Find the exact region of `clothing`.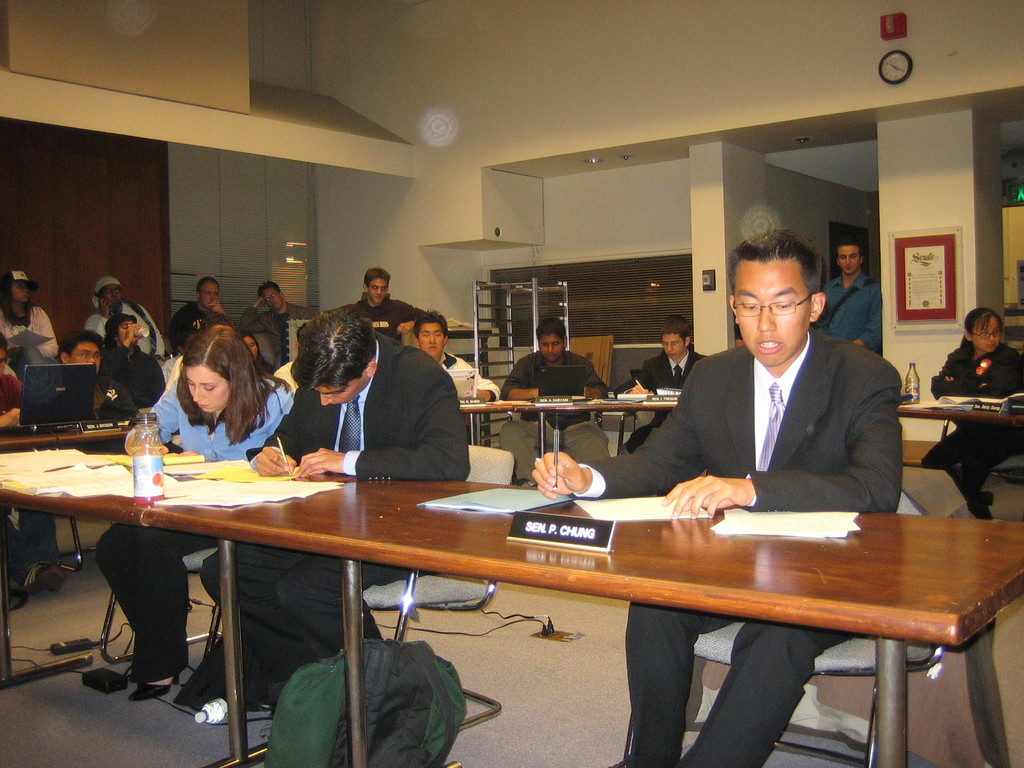
Exact region: box=[817, 264, 886, 348].
